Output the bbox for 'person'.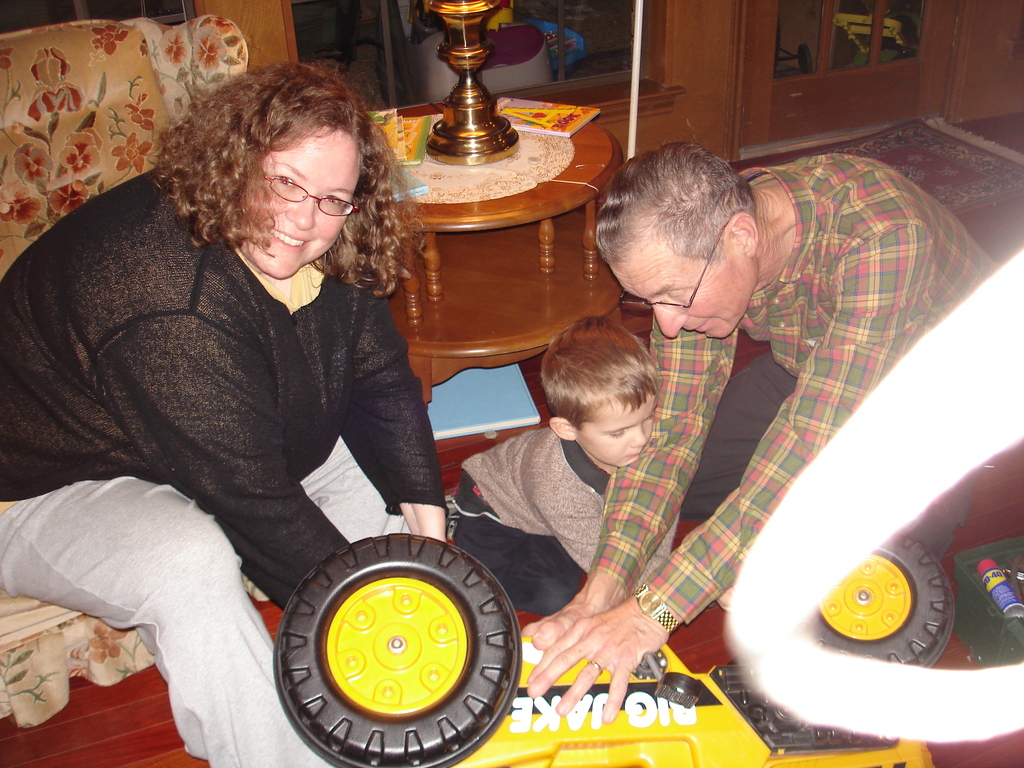
[535,140,1004,726].
